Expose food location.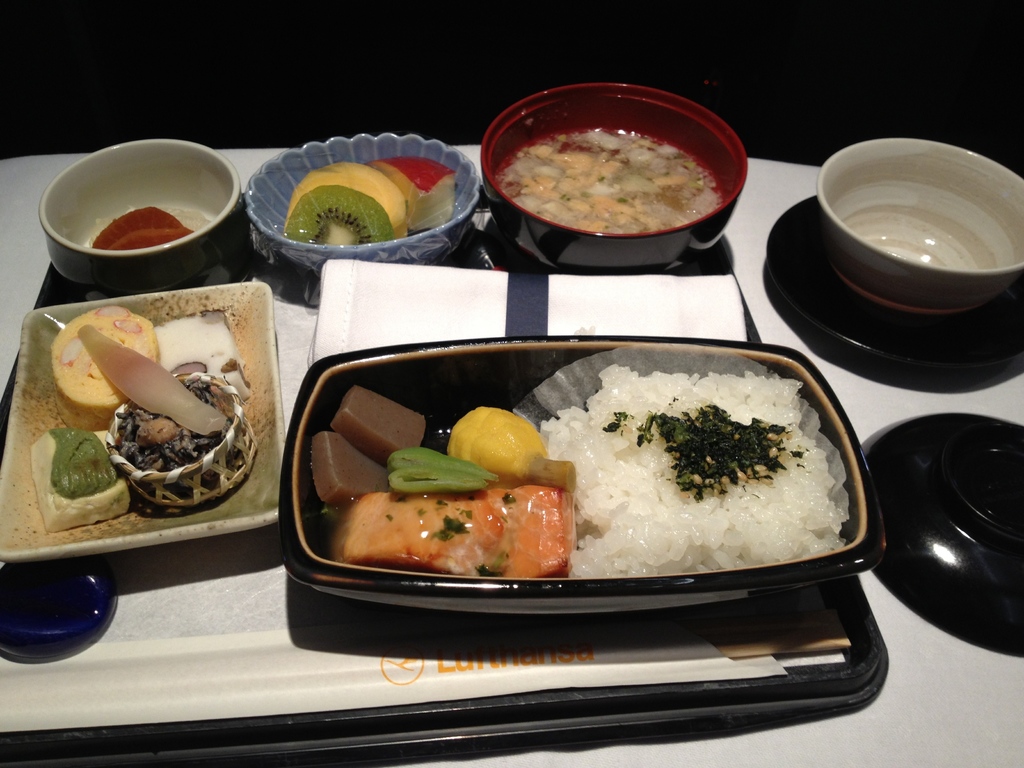
Exposed at bbox=[387, 467, 486, 495].
